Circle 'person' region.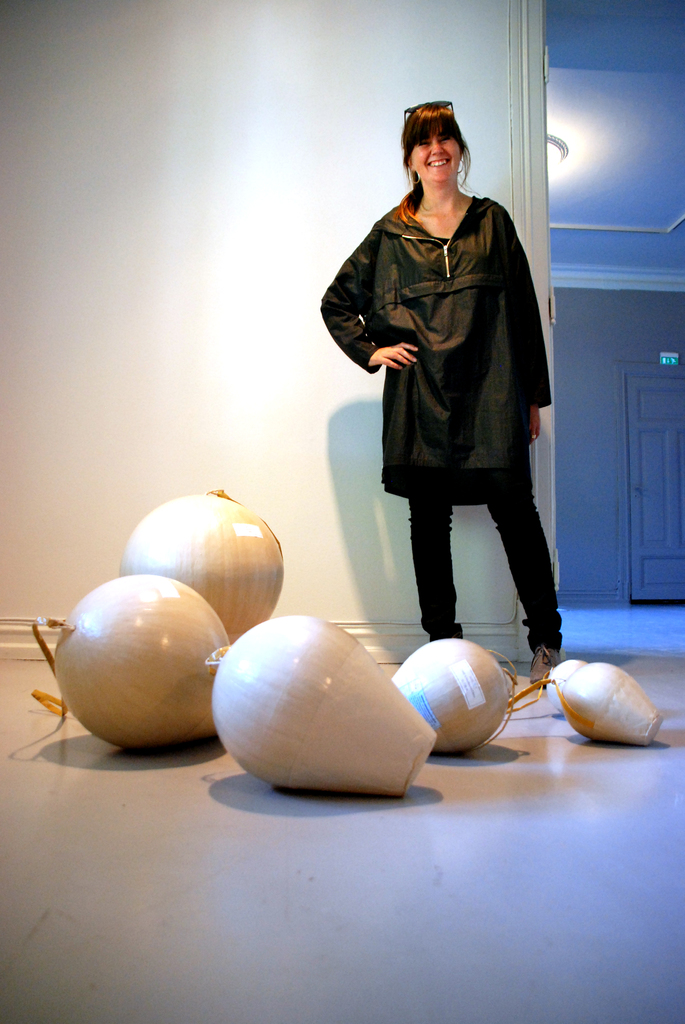
Region: x1=333 y1=102 x2=564 y2=718.
